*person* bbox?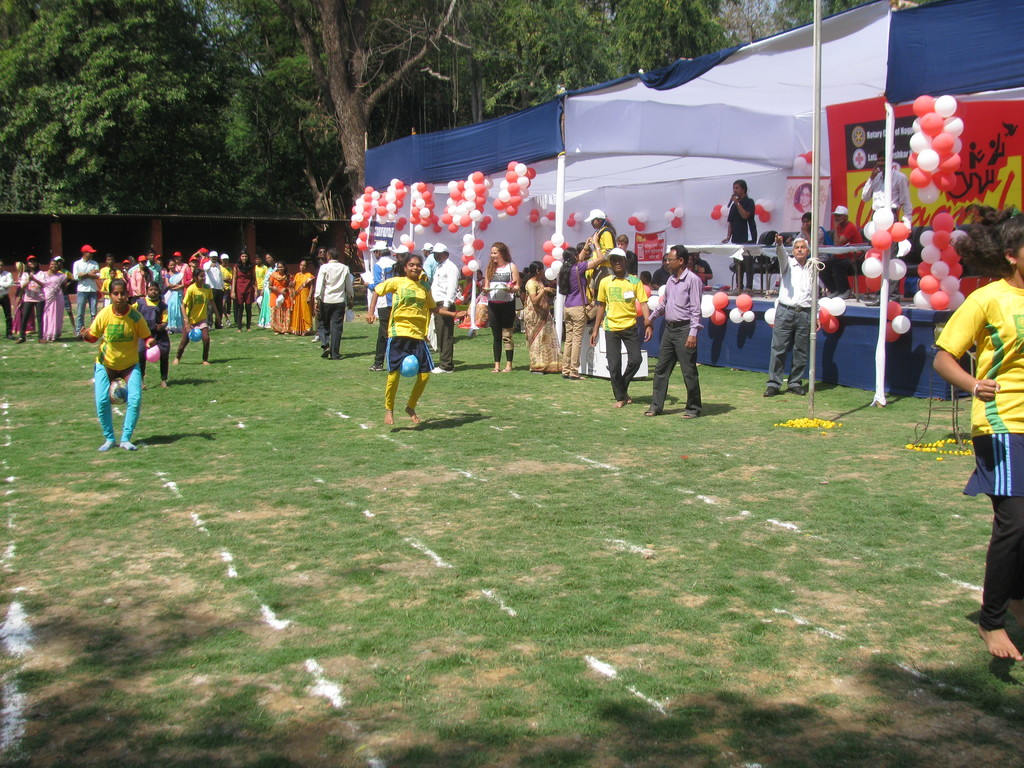
bbox(51, 250, 82, 330)
